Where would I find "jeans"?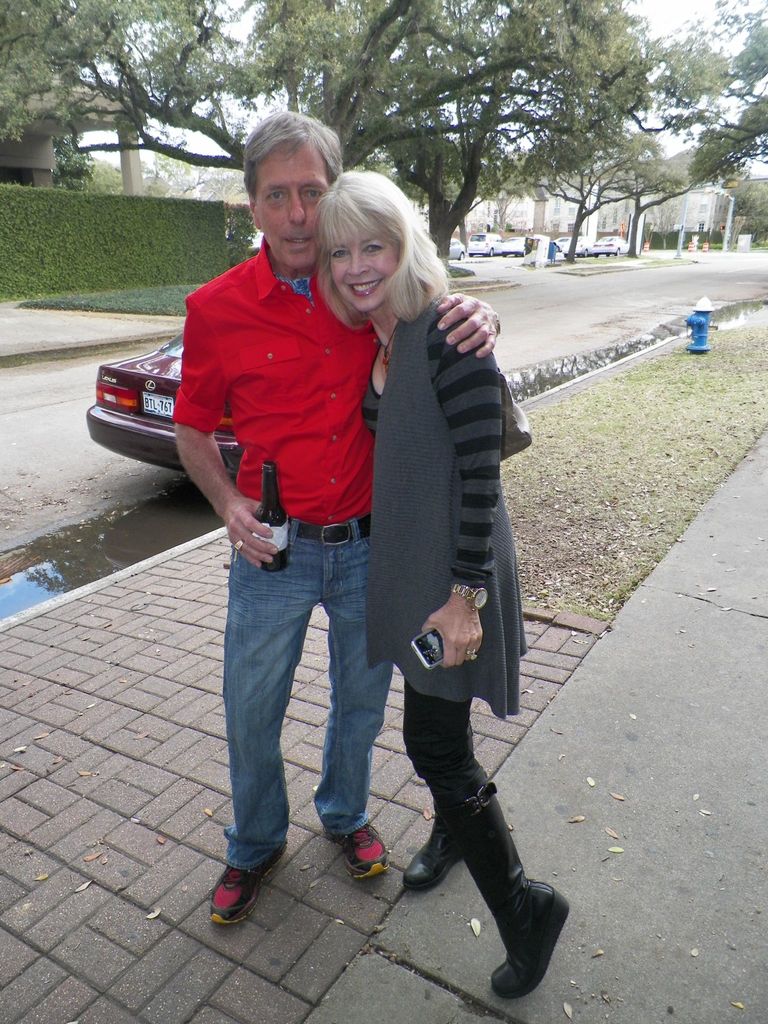
At box(223, 510, 373, 869).
